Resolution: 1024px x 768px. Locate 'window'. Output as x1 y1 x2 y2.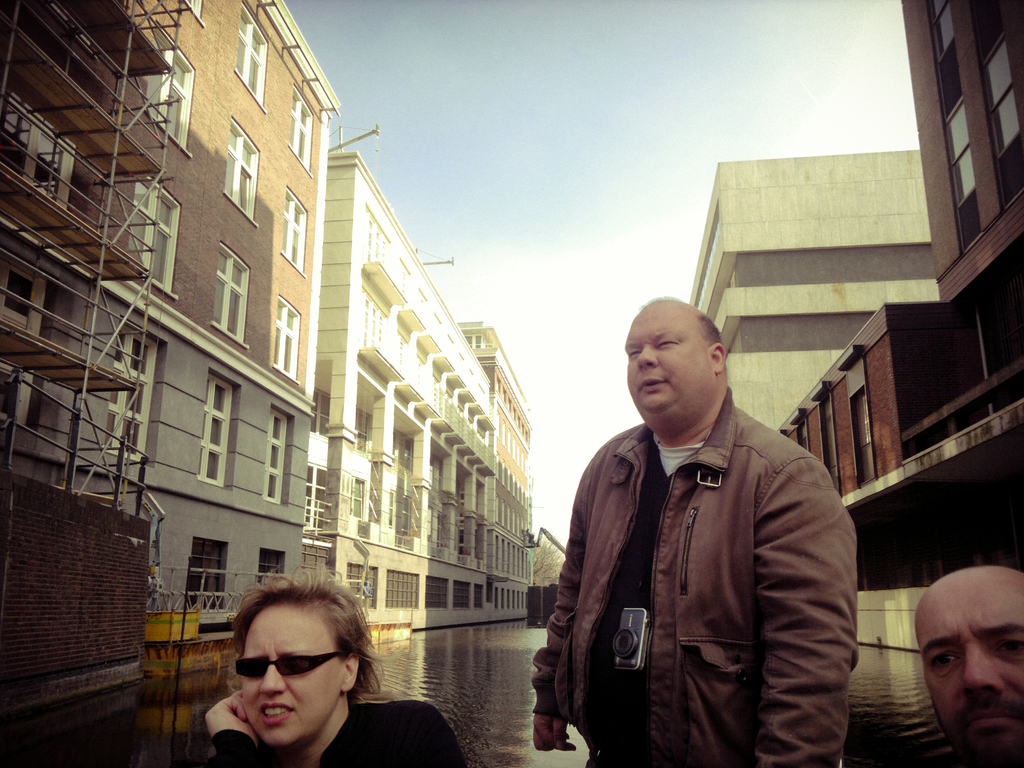
265 289 303 383.
